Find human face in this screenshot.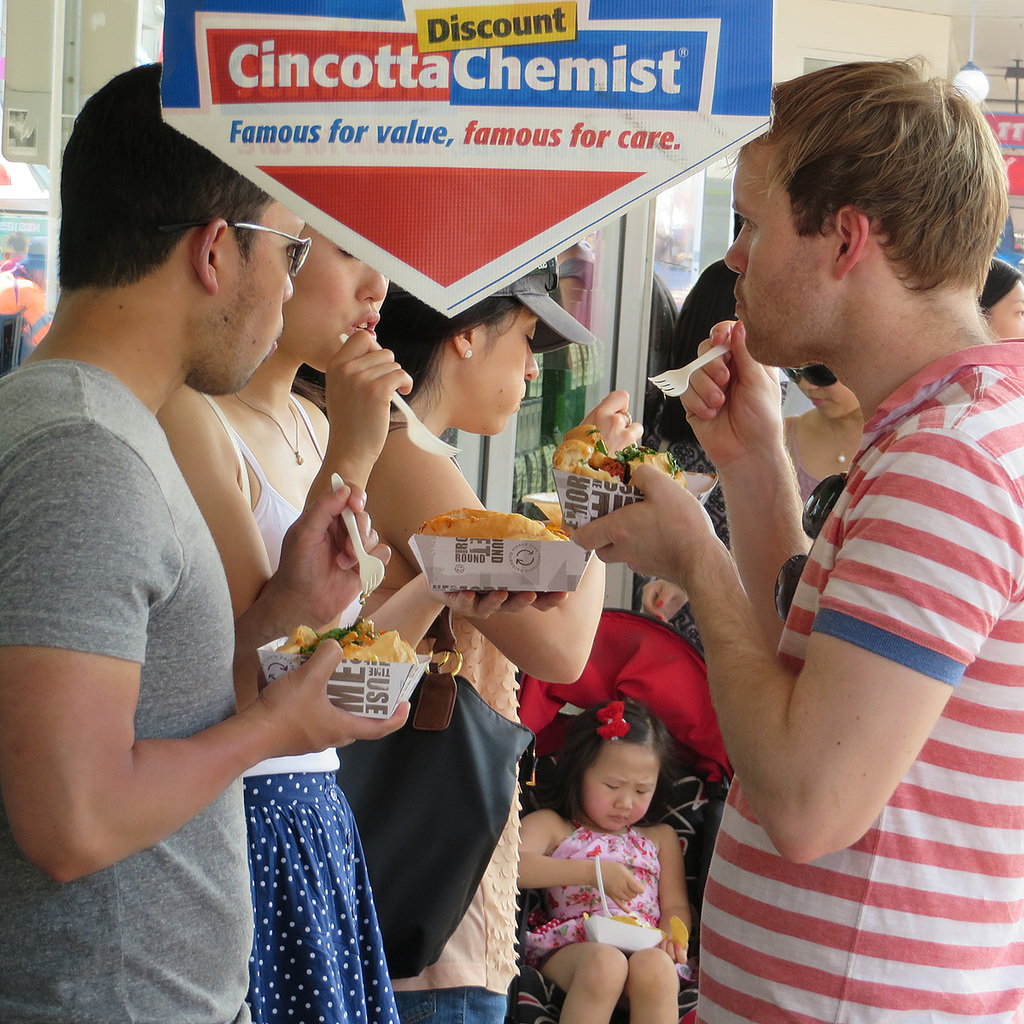
The bounding box for human face is [x1=214, y1=195, x2=316, y2=392].
